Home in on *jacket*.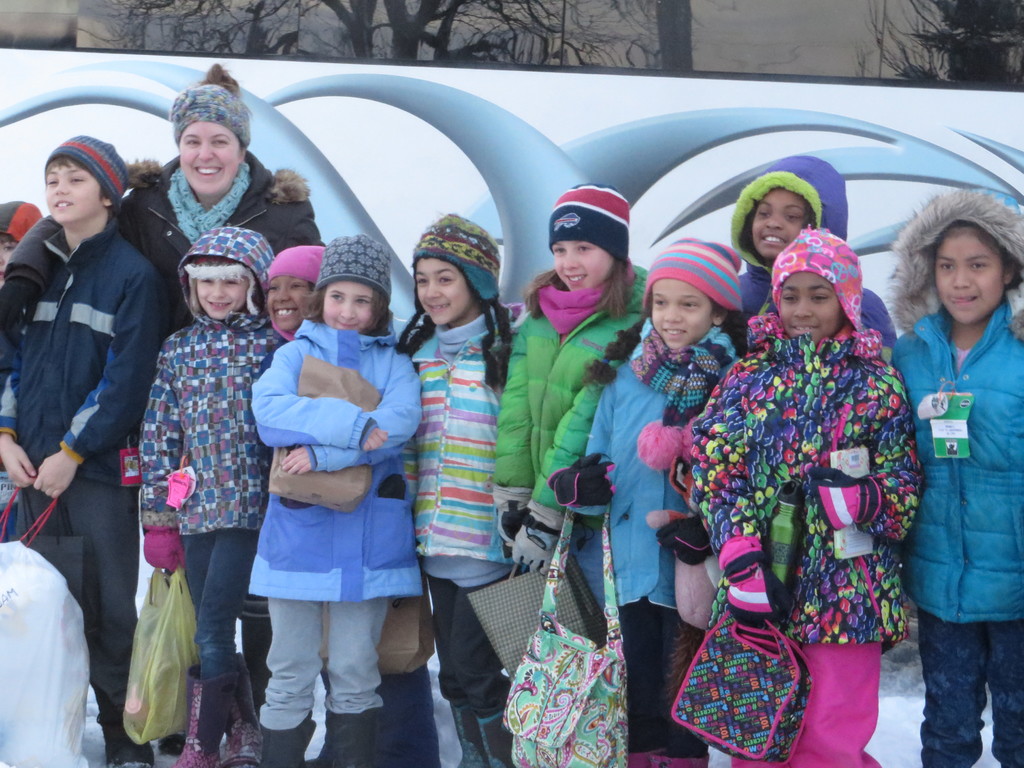
Homed in at {"left": 722, "top": 155, "right": 898, "bottom": 349}.
